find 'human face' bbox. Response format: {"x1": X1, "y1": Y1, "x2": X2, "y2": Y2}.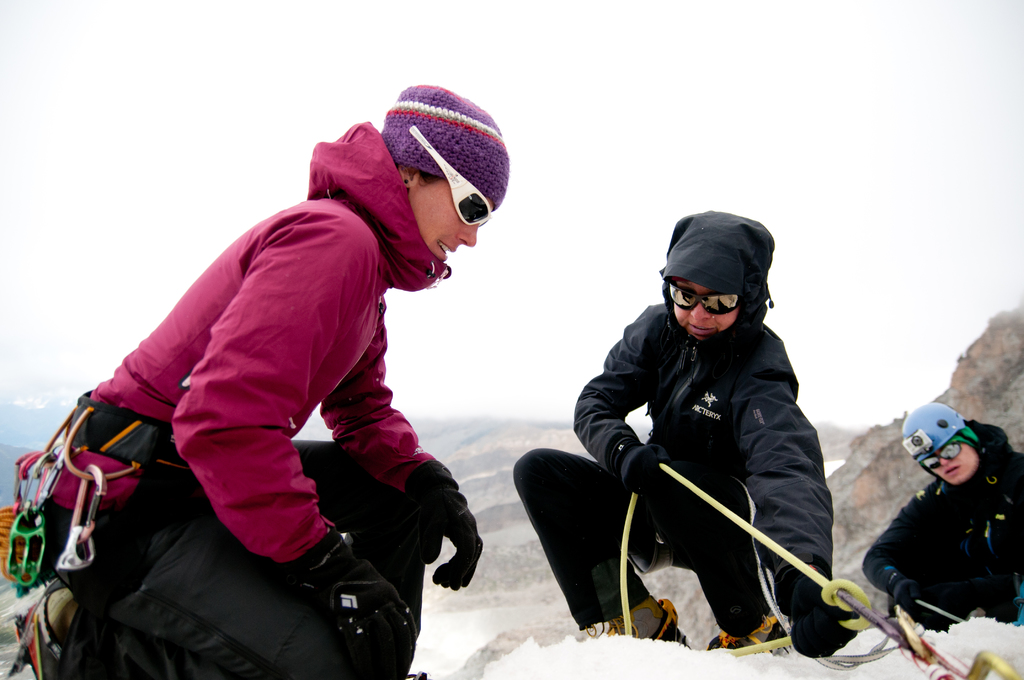
{"x1": 673, "y1": 280, "x2": 740, "y2": 343}.
